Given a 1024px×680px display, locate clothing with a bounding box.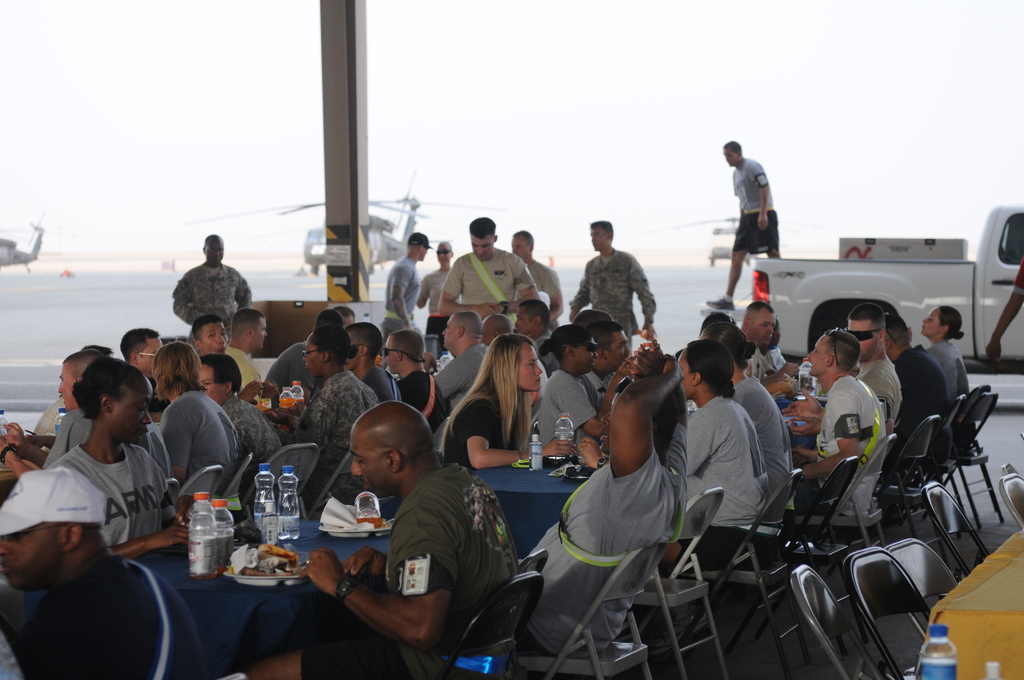
Located: bbox=(530, 250, 561, 301).
